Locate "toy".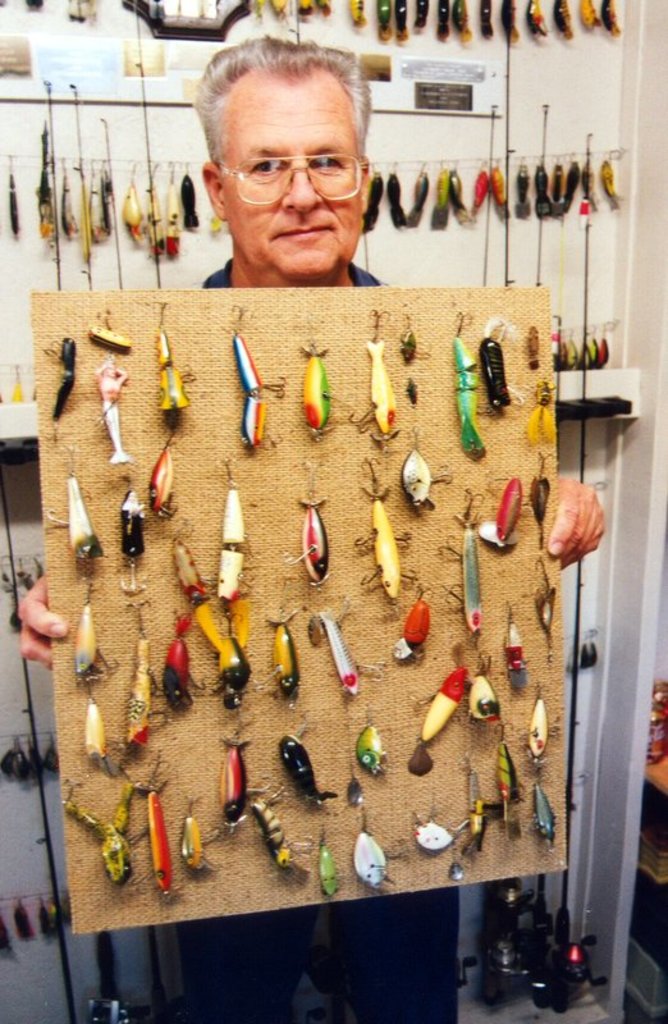
Bounding box: (x1=348, y1=335, x2=404, y2=443).
